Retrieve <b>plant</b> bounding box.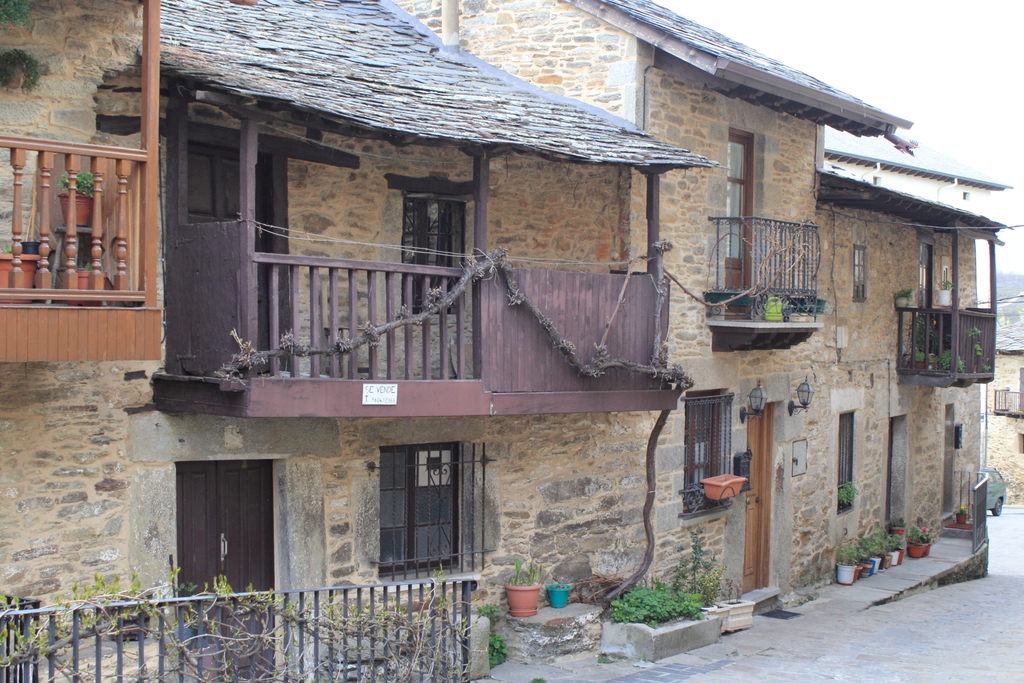
Bounding box: box(892, 518, 935, 541).
